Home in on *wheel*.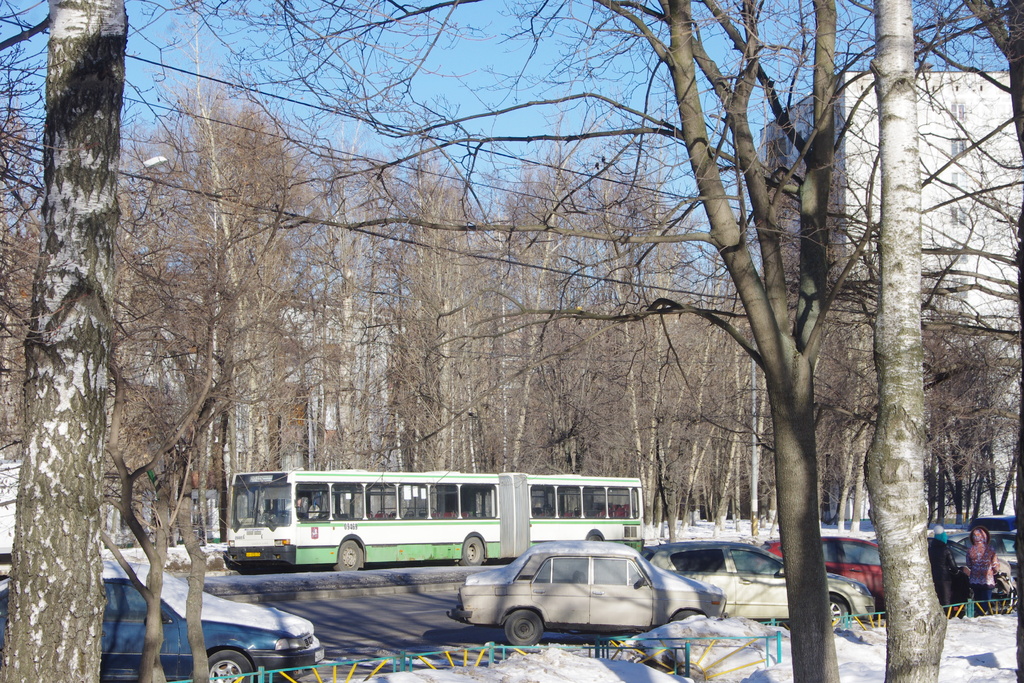
Homed in at detection(334, 541, 359, 576).
